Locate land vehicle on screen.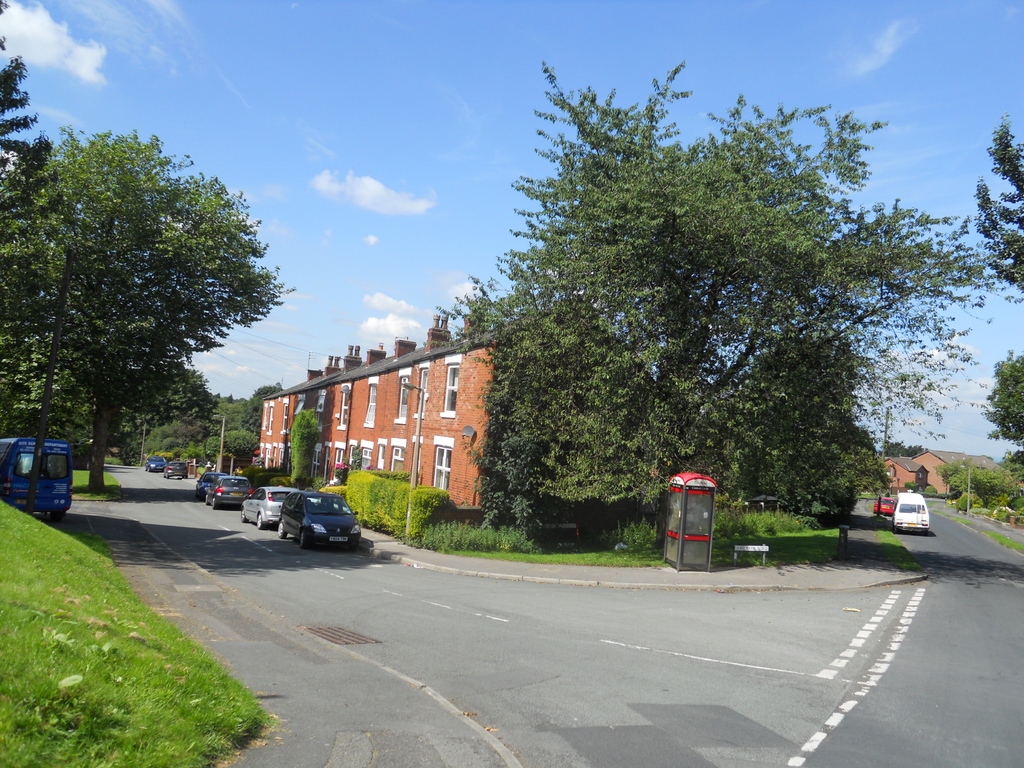
On screen at bbox(146, 455, 166, 470).
